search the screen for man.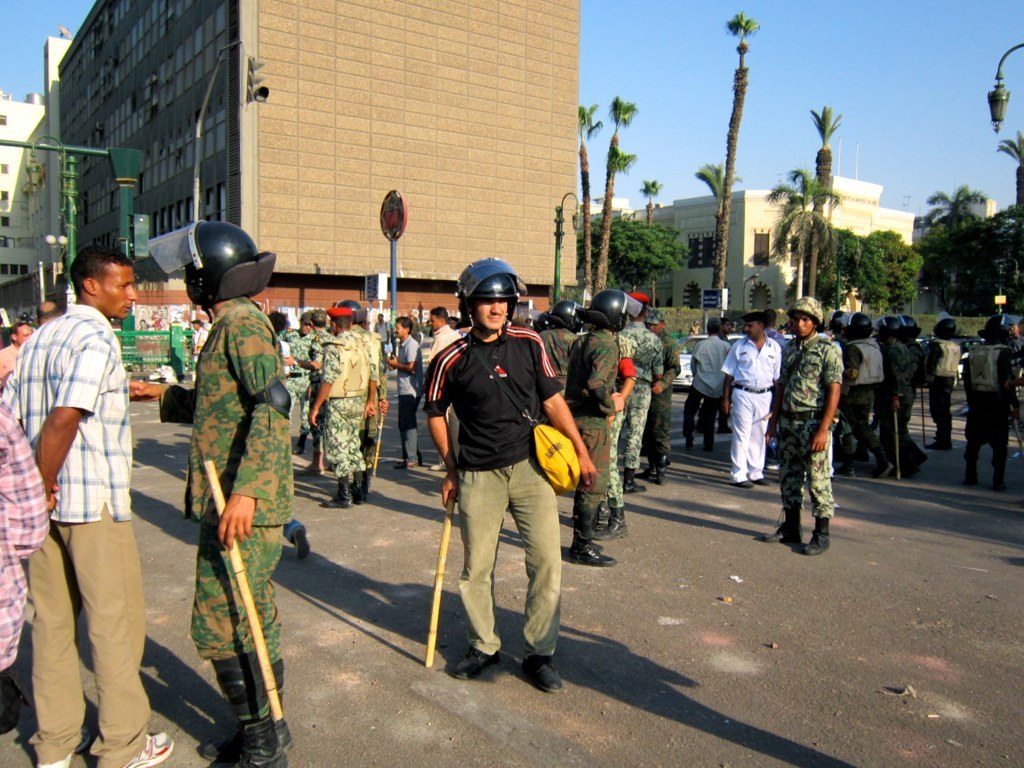
Found at l=567, t=287, r=638, b=564.
